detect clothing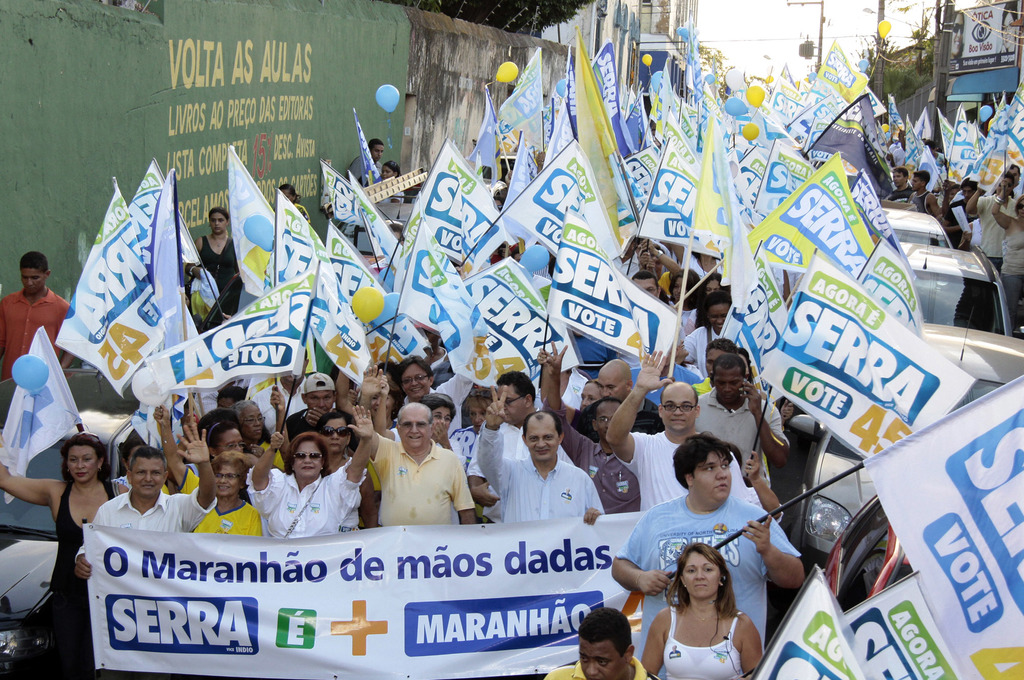
detection(700, 393, 787, 482)
